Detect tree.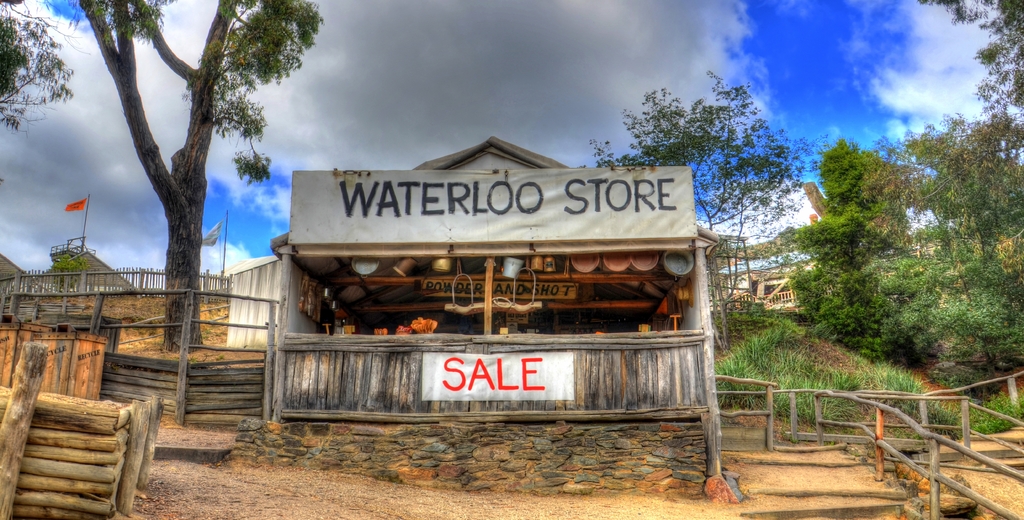
Detected at BBox(78, 0, 319, 353).
